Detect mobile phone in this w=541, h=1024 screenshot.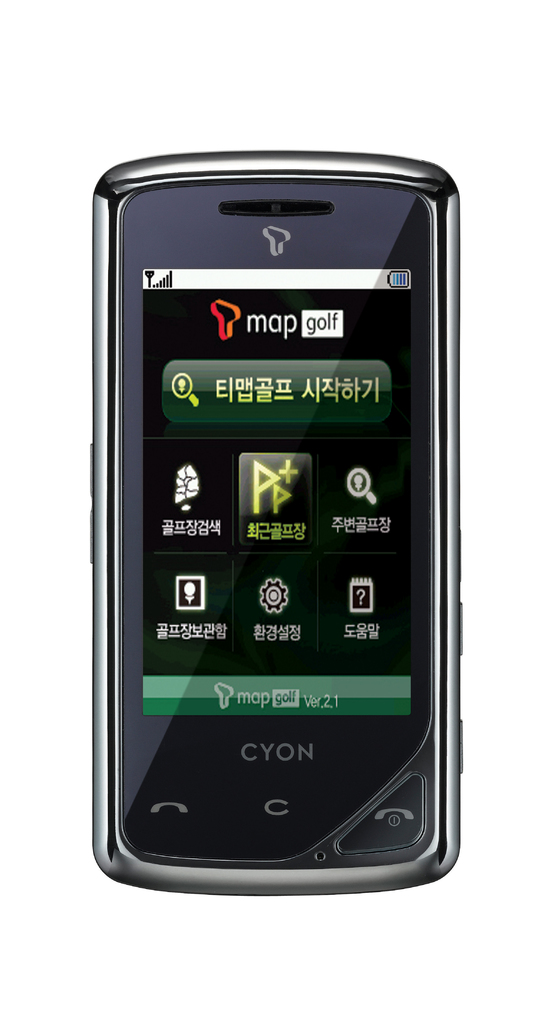
Detection: [x1=63, y1=164, x2=469, y2=920].
